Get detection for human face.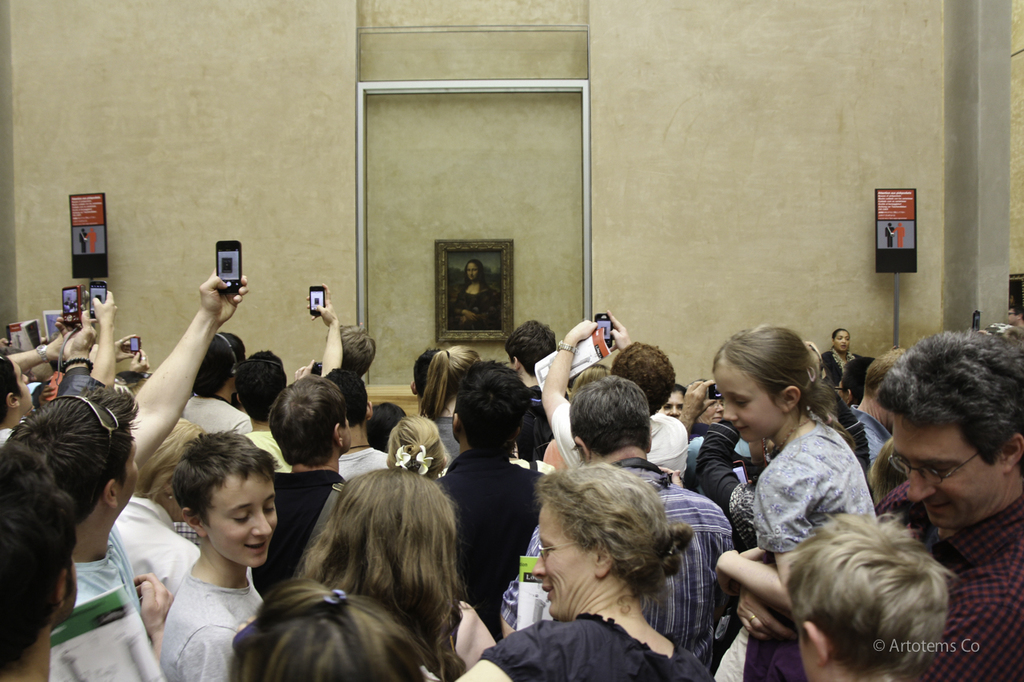
Detection: rect(206, 471, 278, 574).
